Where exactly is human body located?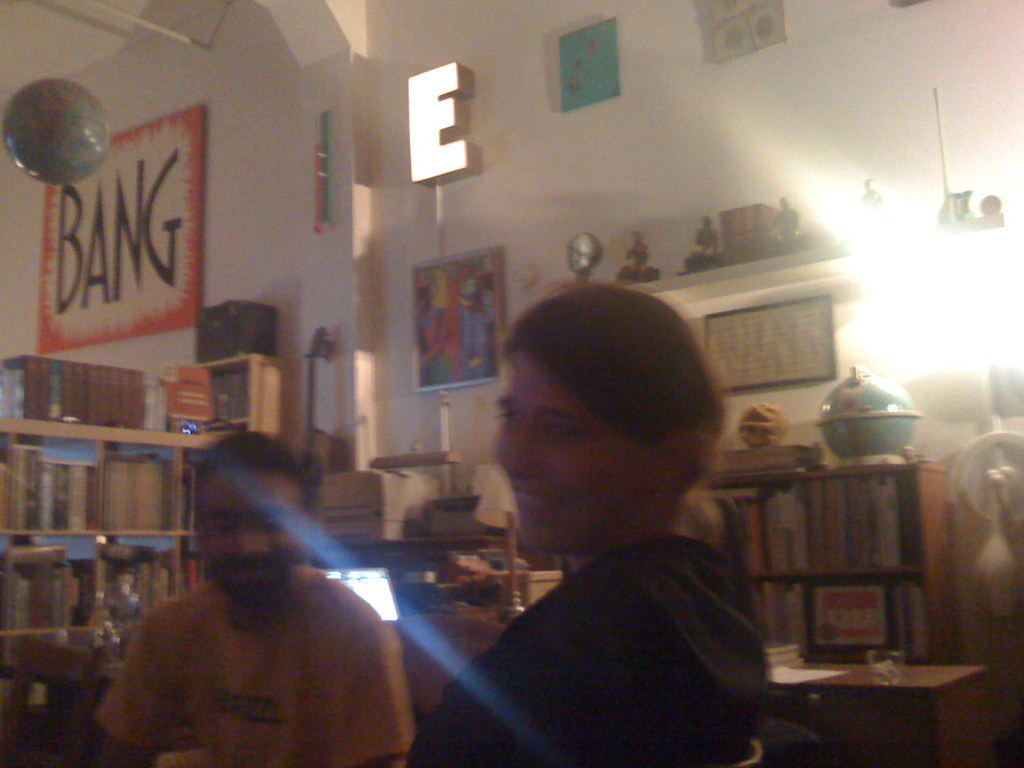
Its bounding box is {"left": 412, "top": 529, "right": 778, "bottom": 767}.
